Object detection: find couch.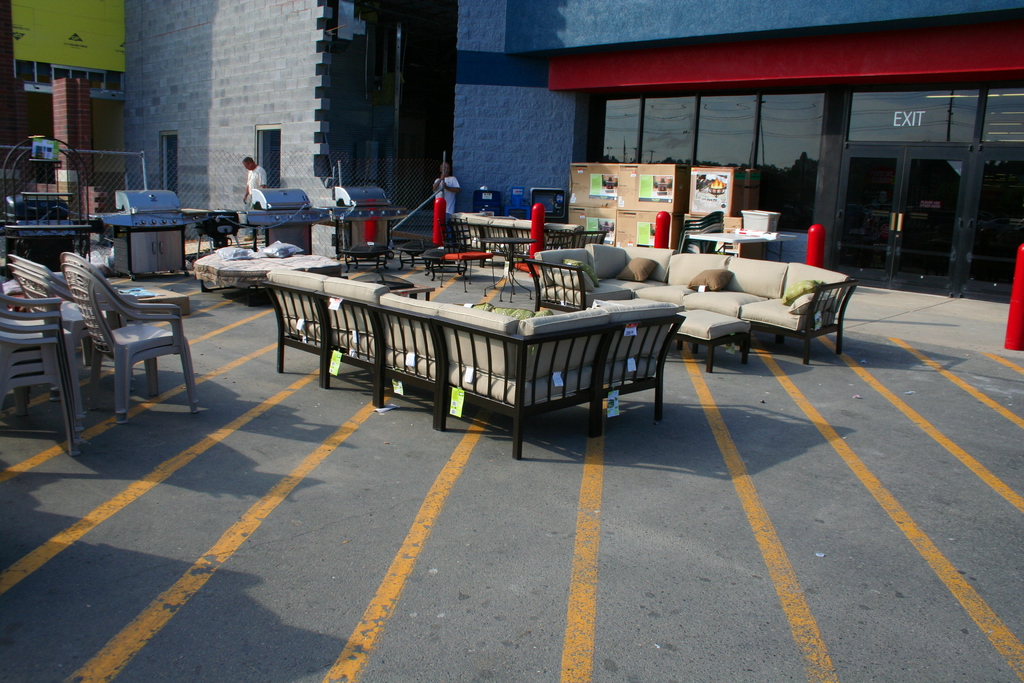
(536,242,860,367).
